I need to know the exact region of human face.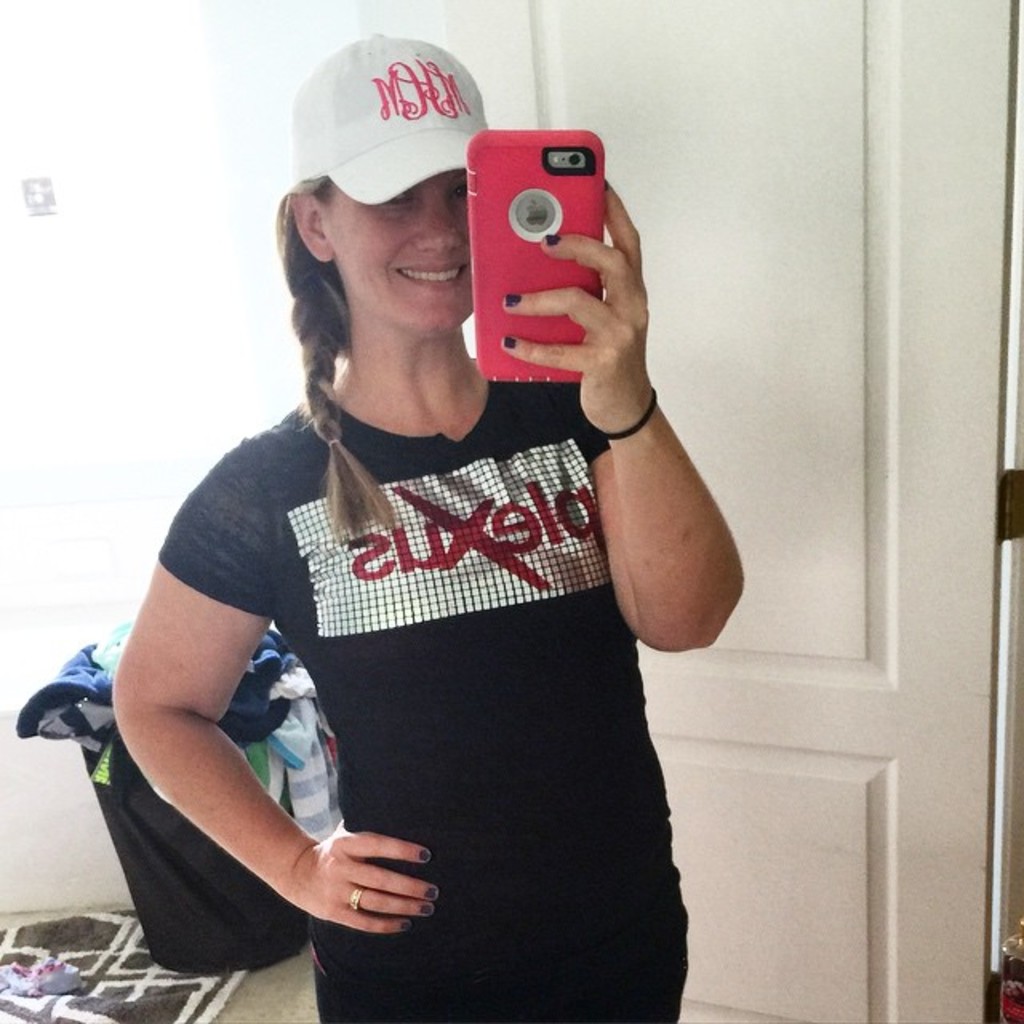
Region: [x1=310, y1=163, x2=483, y2=318].
